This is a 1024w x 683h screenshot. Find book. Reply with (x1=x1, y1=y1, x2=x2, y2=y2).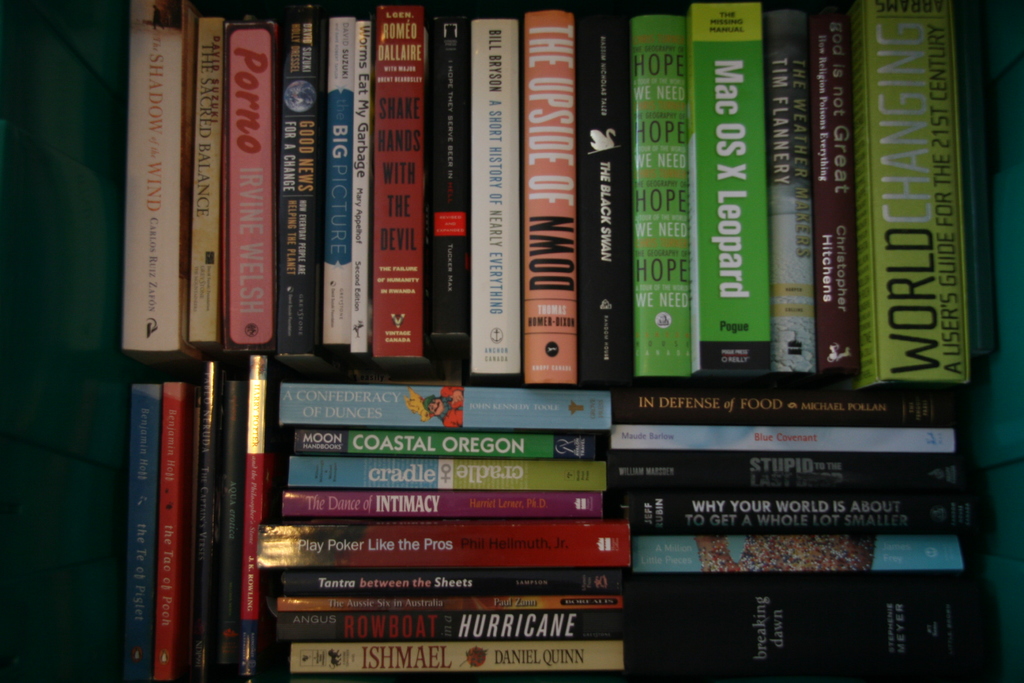
(x1=273, y1=383, x2=610, y2=433).
